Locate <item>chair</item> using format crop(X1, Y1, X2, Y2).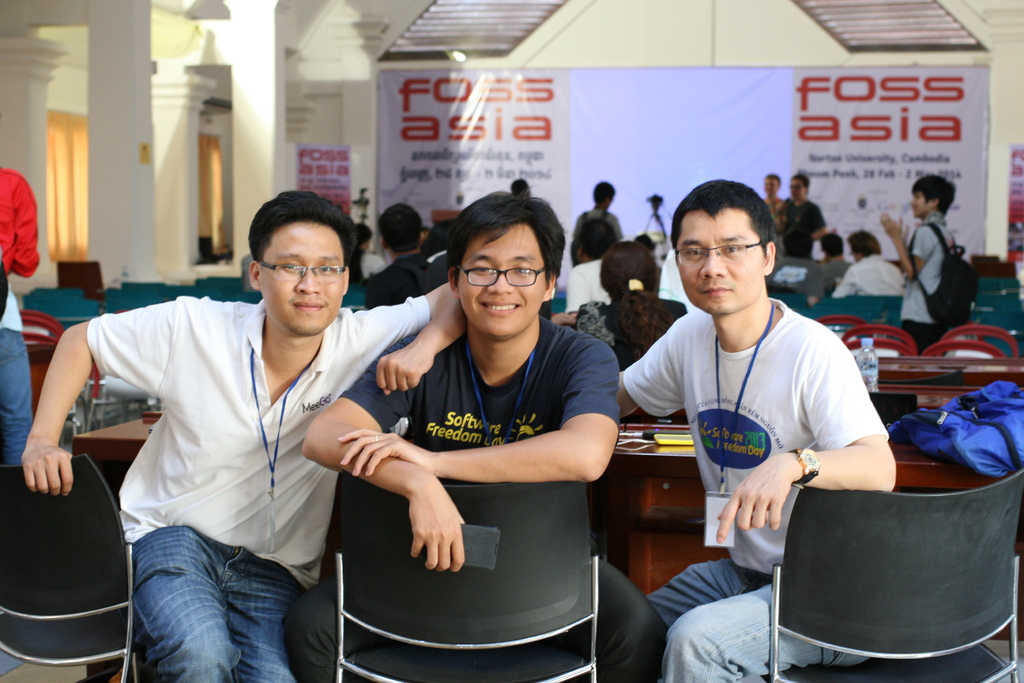
crop(921, 341, 1005, 361).
